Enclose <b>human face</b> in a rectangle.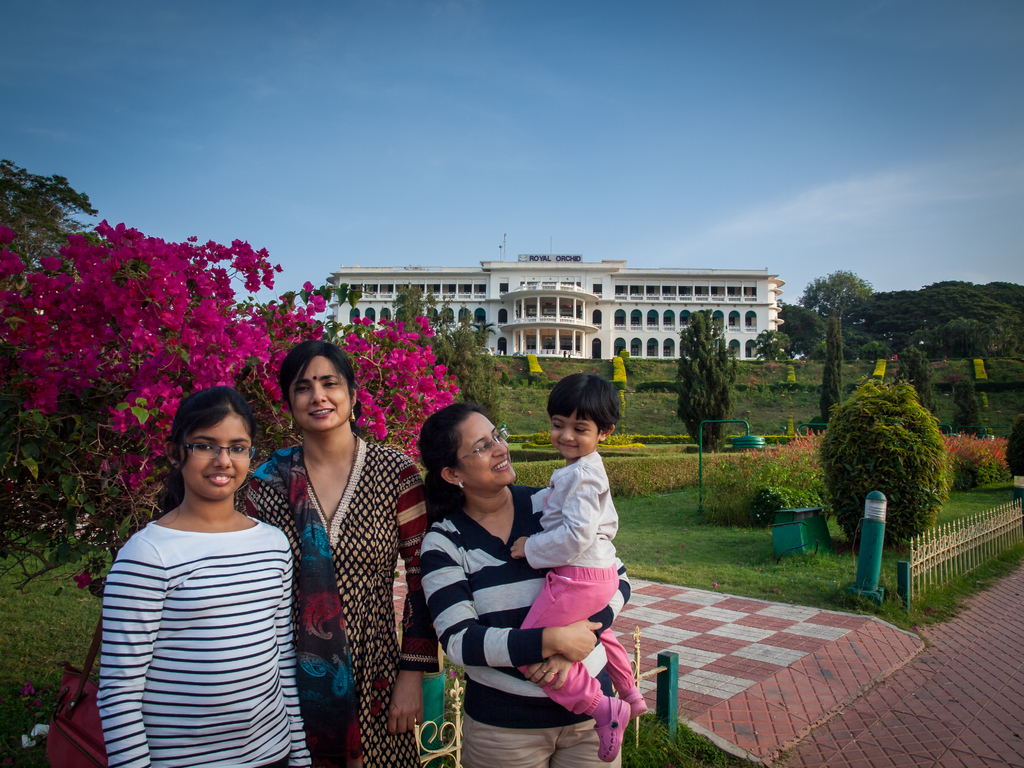
l=551, t=409, r=598, b=454.
